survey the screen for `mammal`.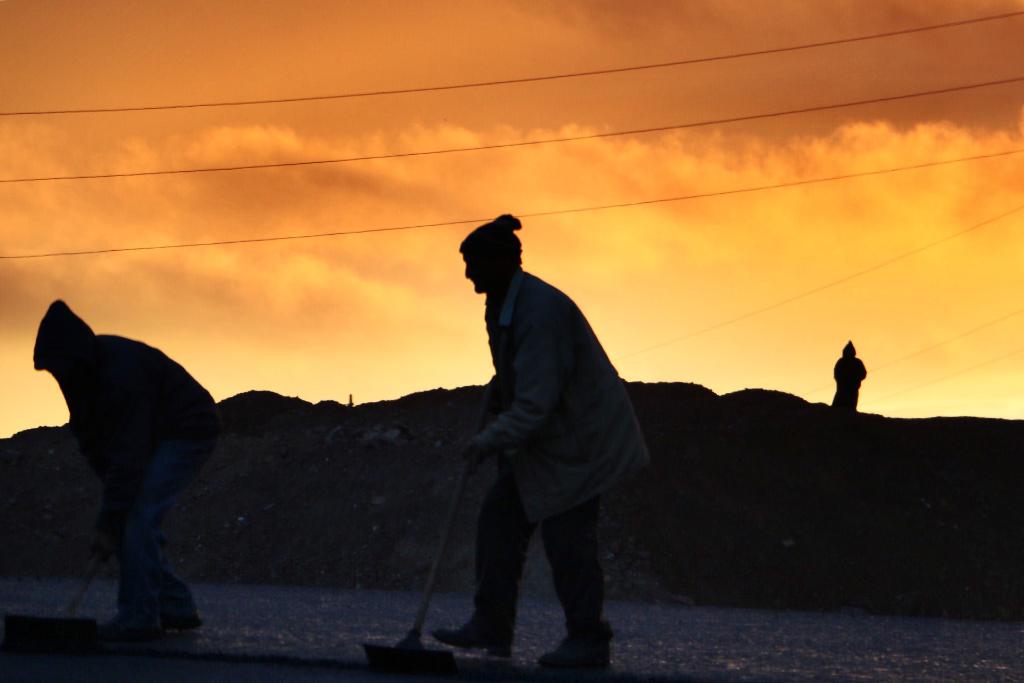
Survey found: bbox(33, 295, 229, 639).
